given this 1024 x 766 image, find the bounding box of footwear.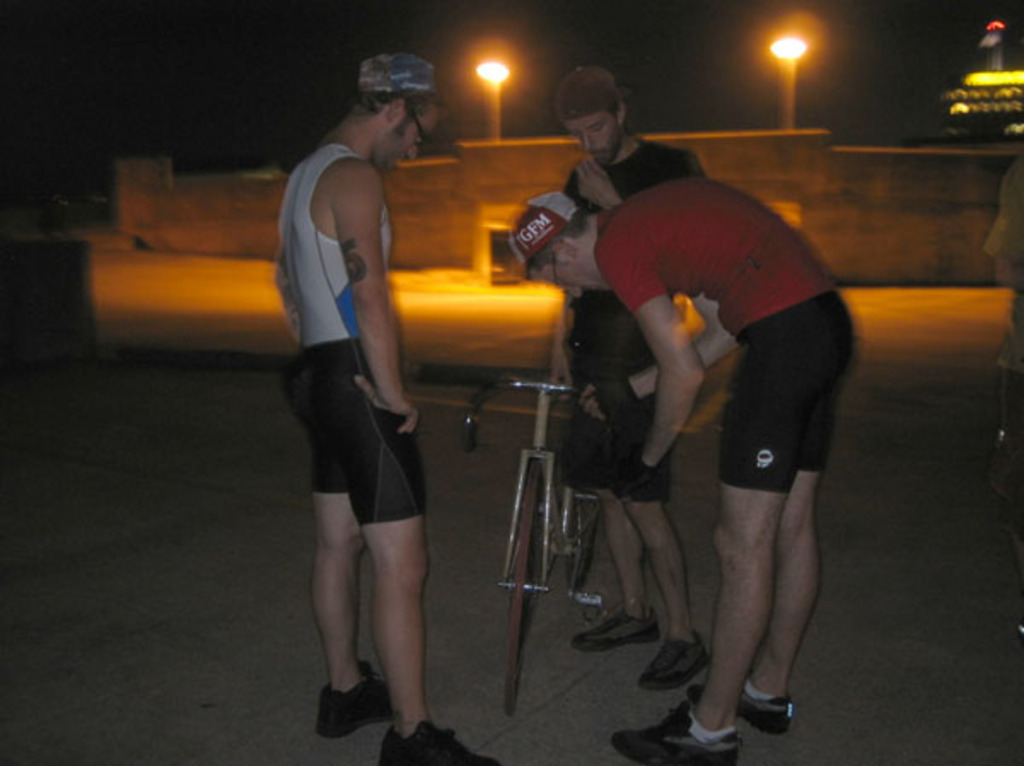
(631,628,713,689).
